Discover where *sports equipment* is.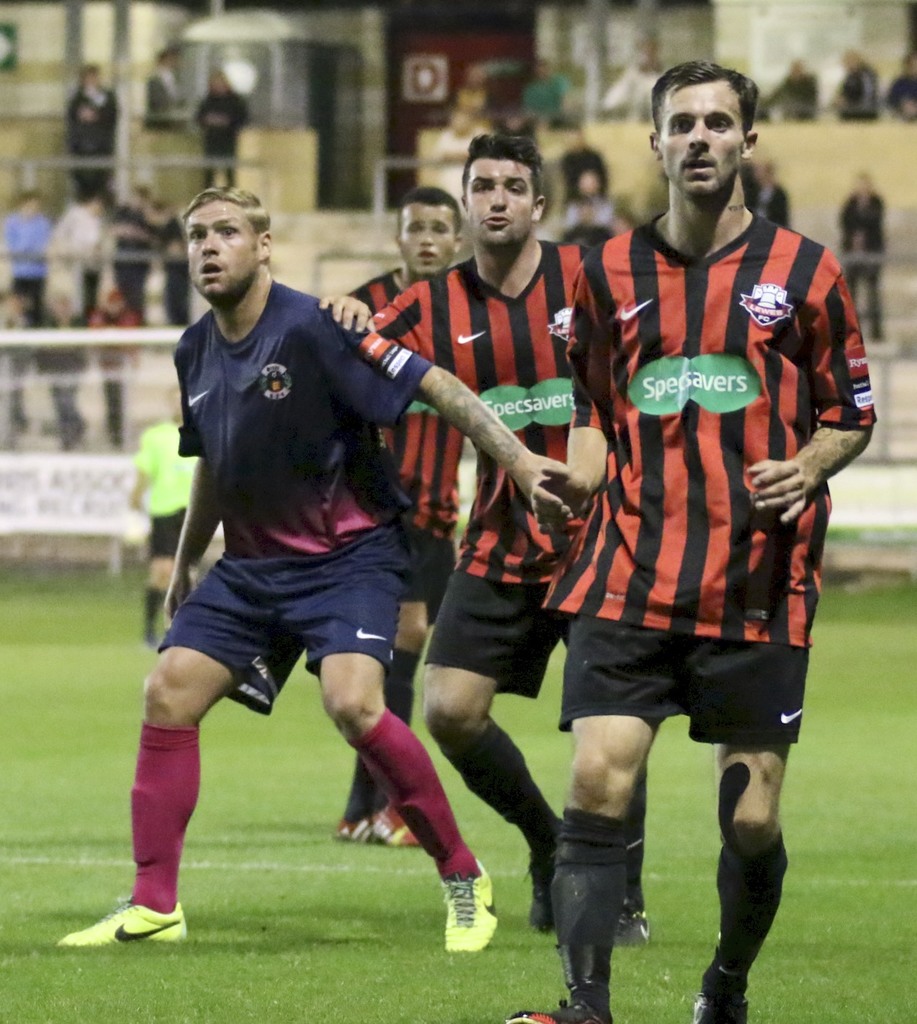
Discovered at crop(444, 863, 493, 943).
